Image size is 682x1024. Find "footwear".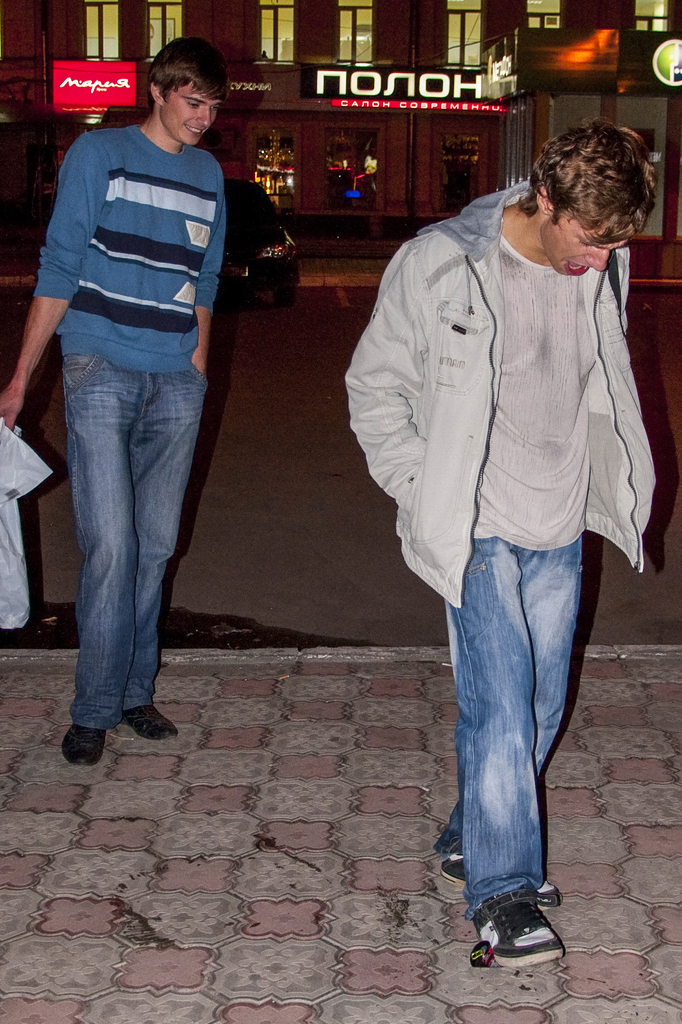
[439, 847, 565, 914].
